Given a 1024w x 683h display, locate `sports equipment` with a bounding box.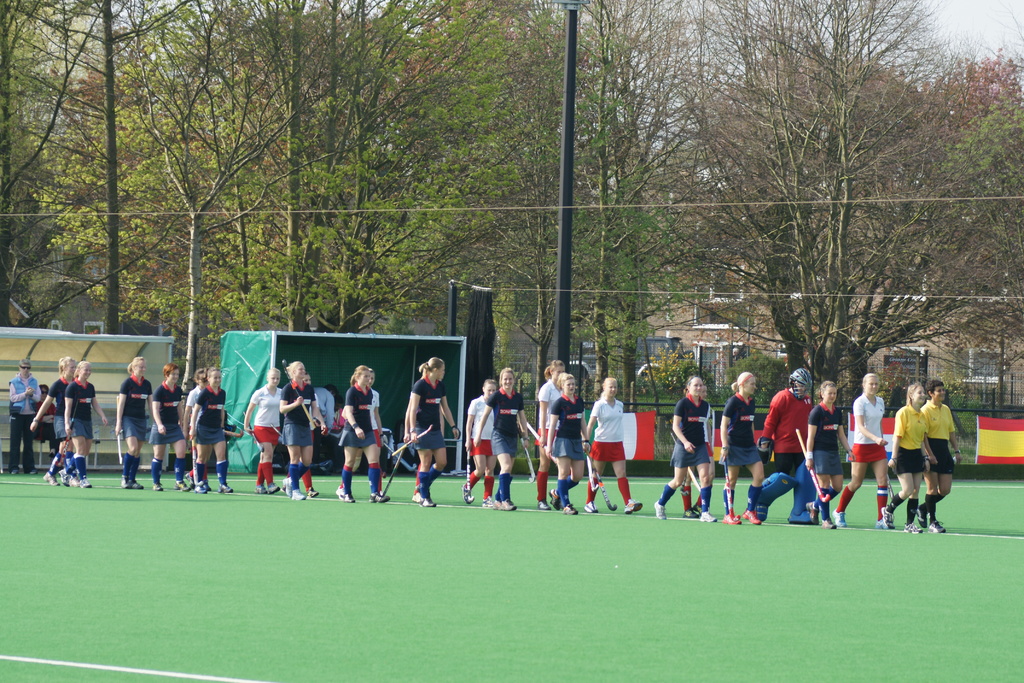
Located: 52:399:81:468.
